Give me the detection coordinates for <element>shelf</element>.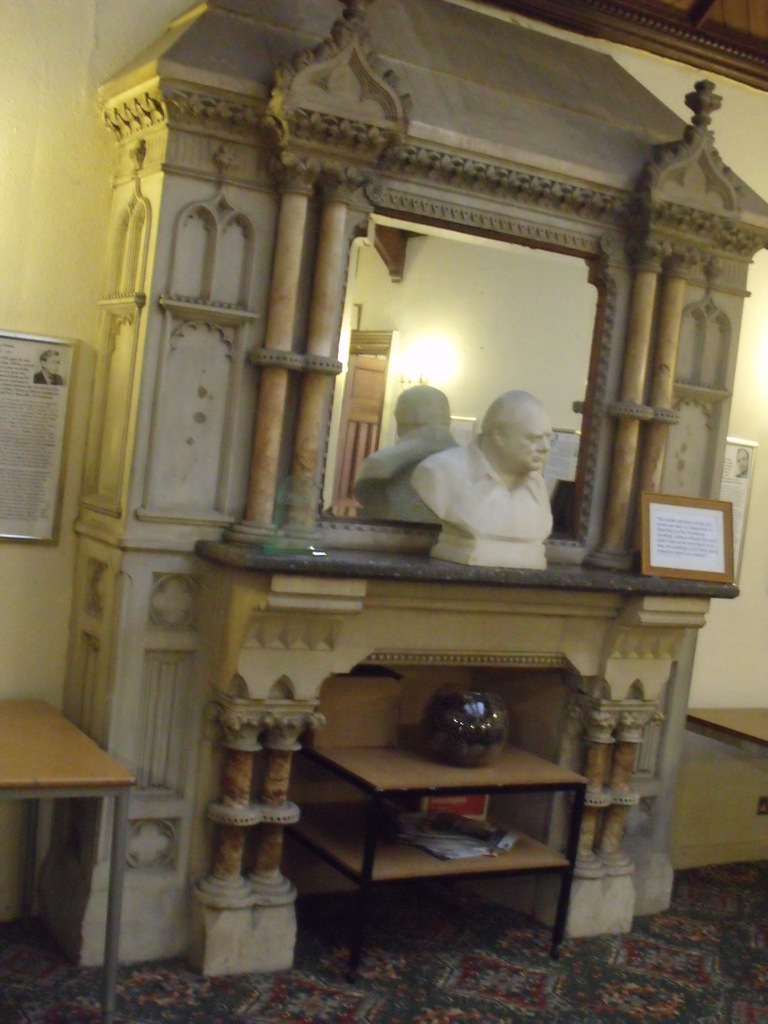
bbox(305, 809, 570, 888).
